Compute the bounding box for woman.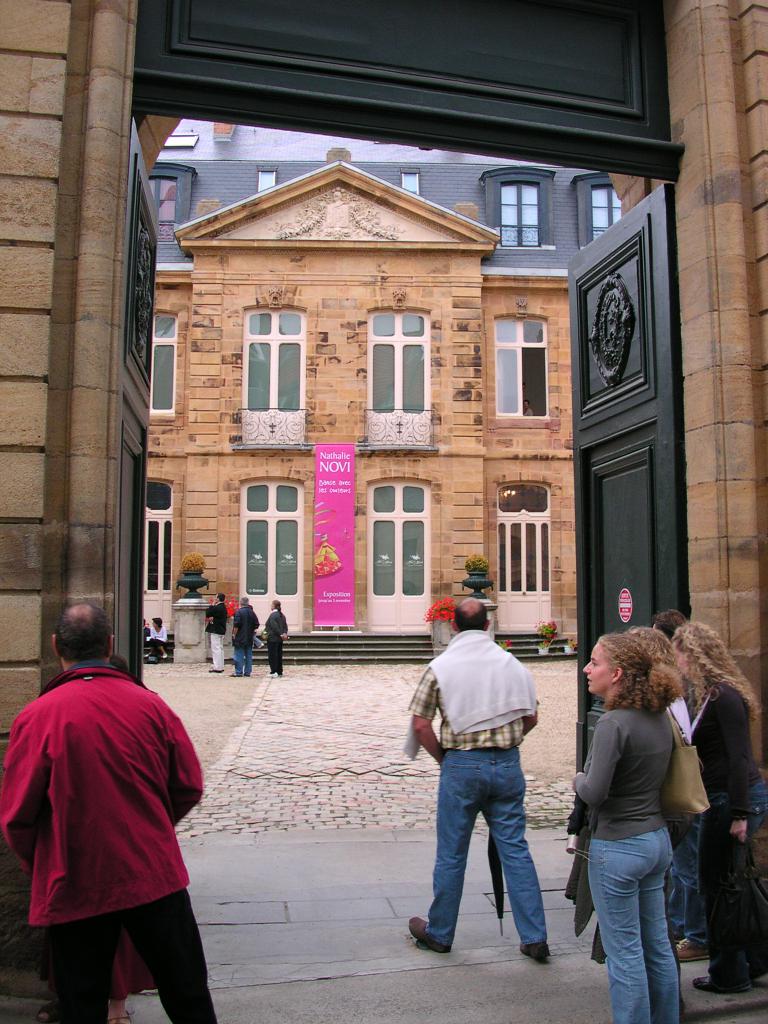
650/630/767/999.
